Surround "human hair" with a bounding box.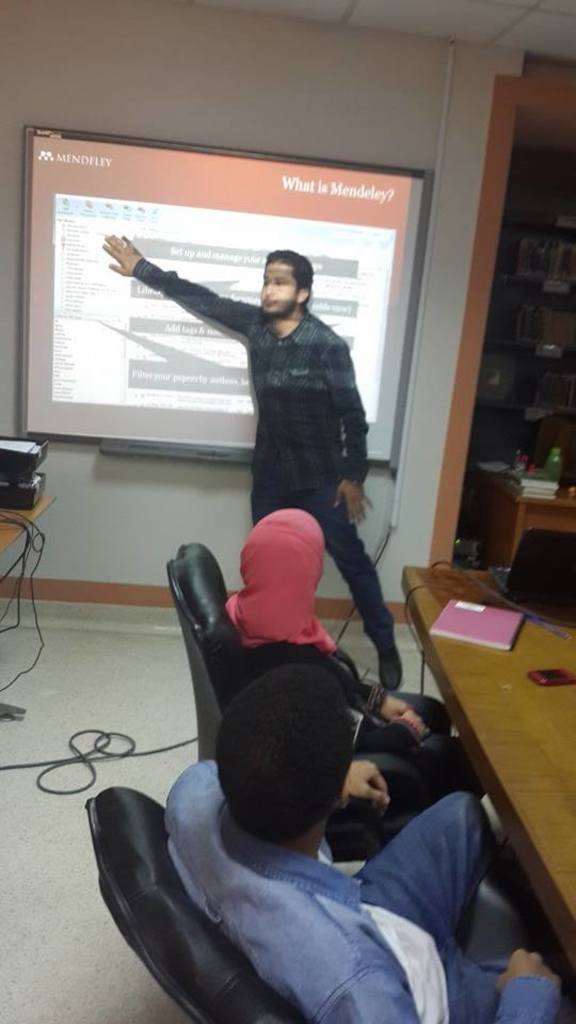
locate(209, 679, 371, 822).
